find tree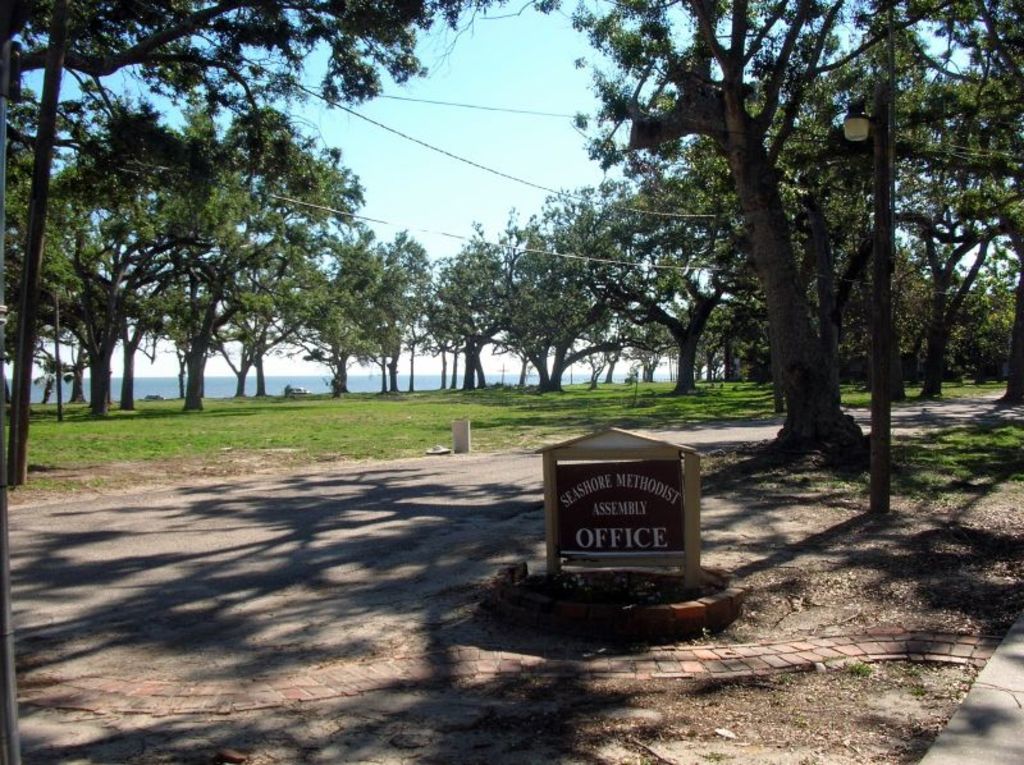
552:0:969:476
